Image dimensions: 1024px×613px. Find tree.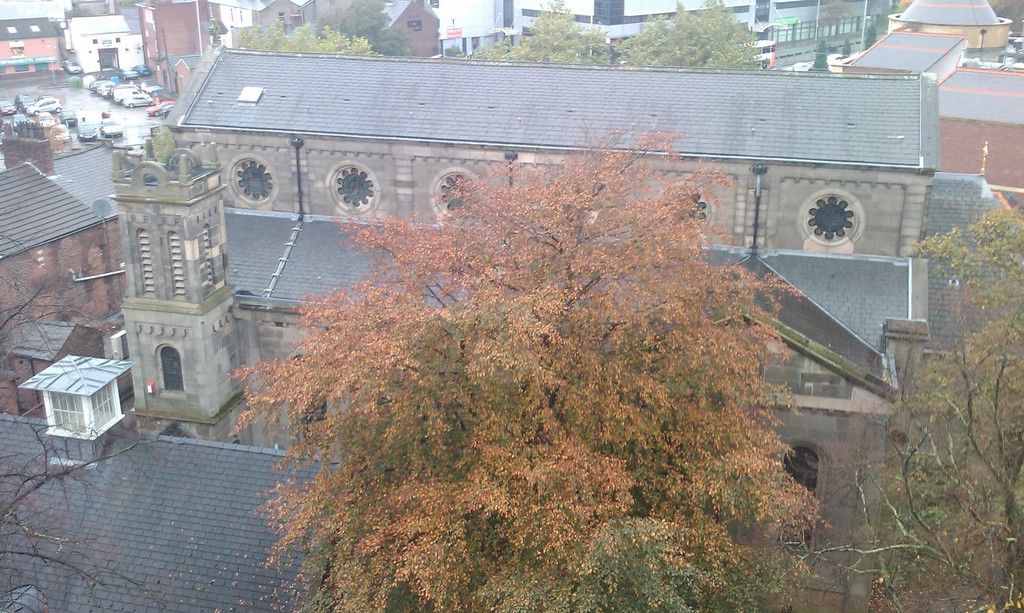
pyautogui.locateOnScreen(922, 182, 1017, 359).
